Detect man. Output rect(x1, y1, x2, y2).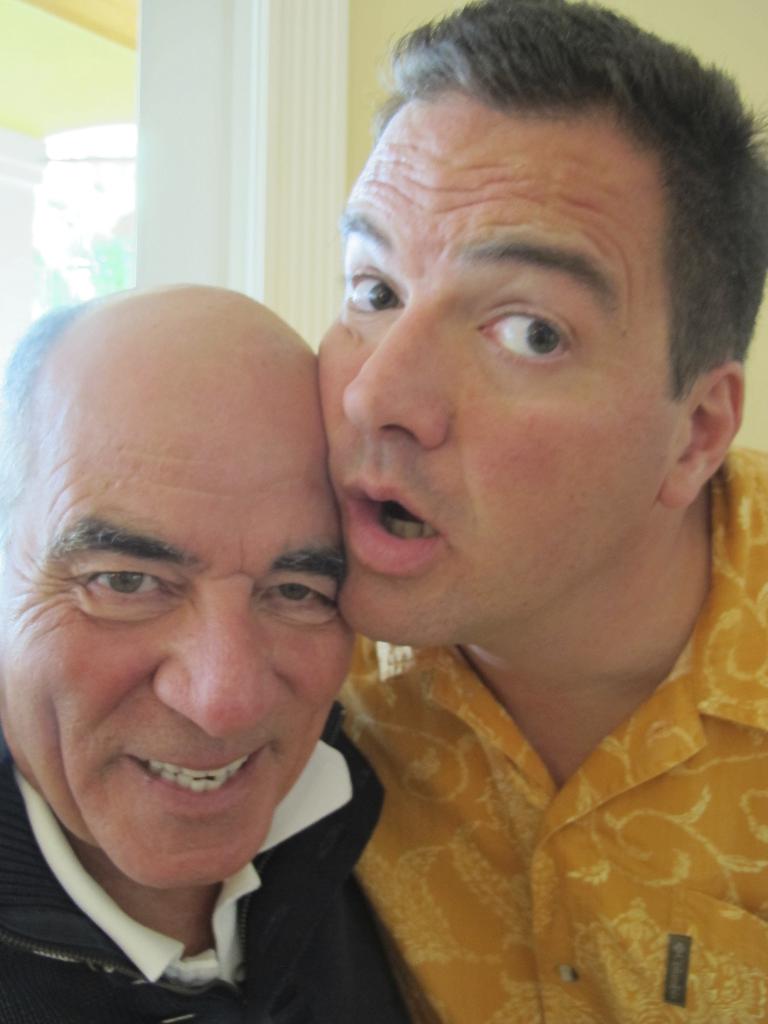
rect(0, 279, 411, 1023).
